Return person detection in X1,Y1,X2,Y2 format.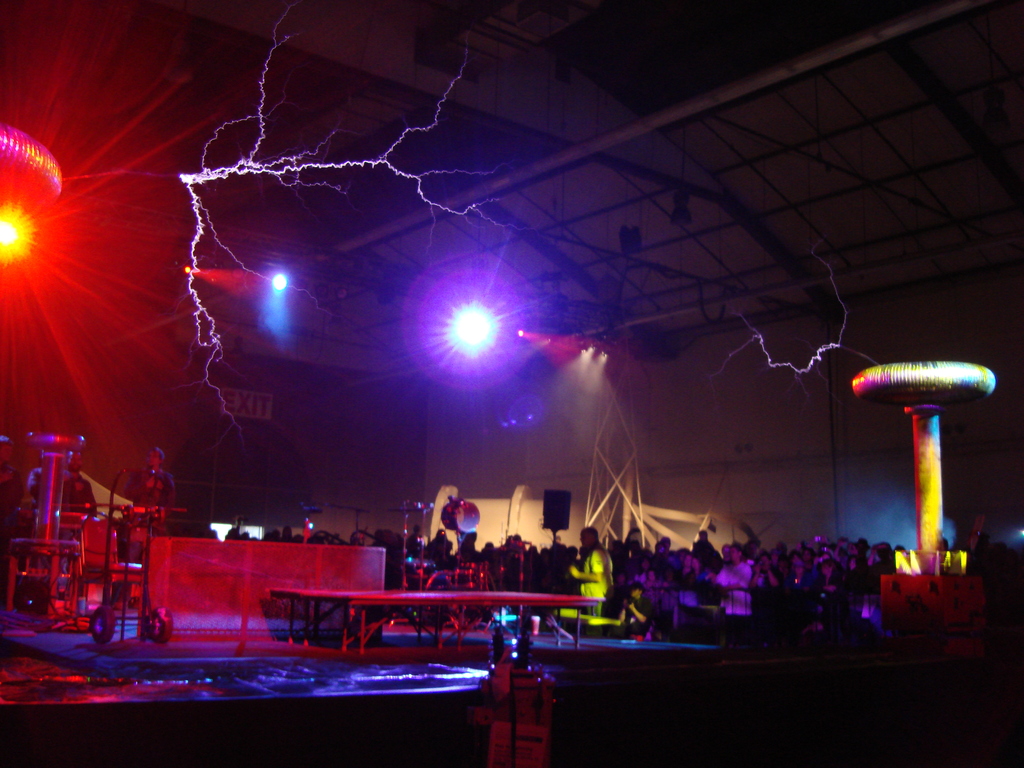
47,449,97,580.
